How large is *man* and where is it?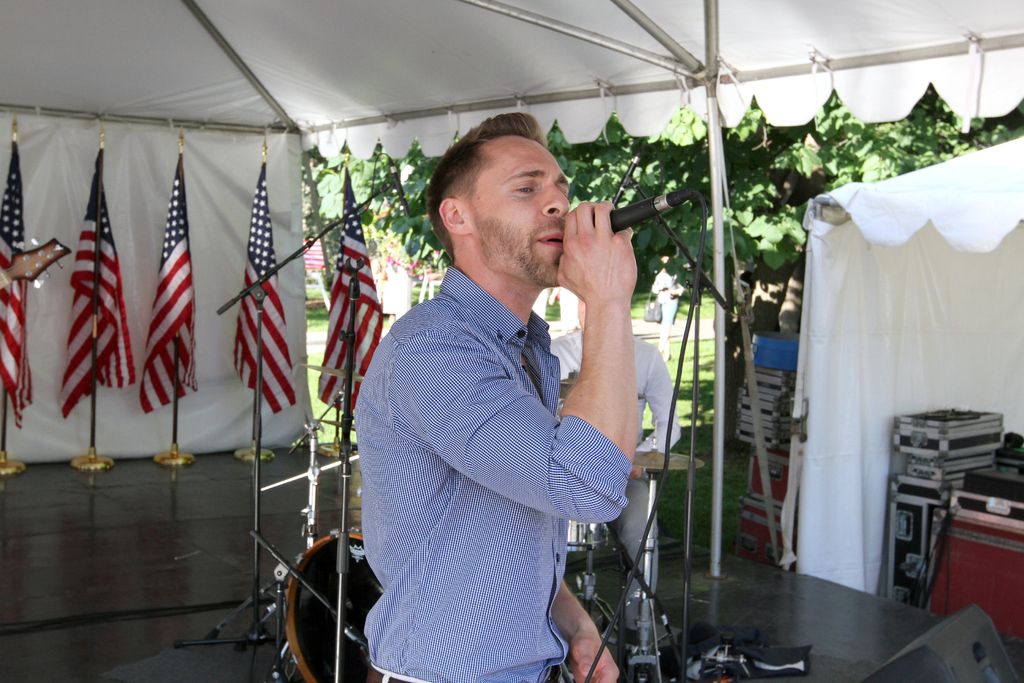
Bounding box: 550,295,683,638.
